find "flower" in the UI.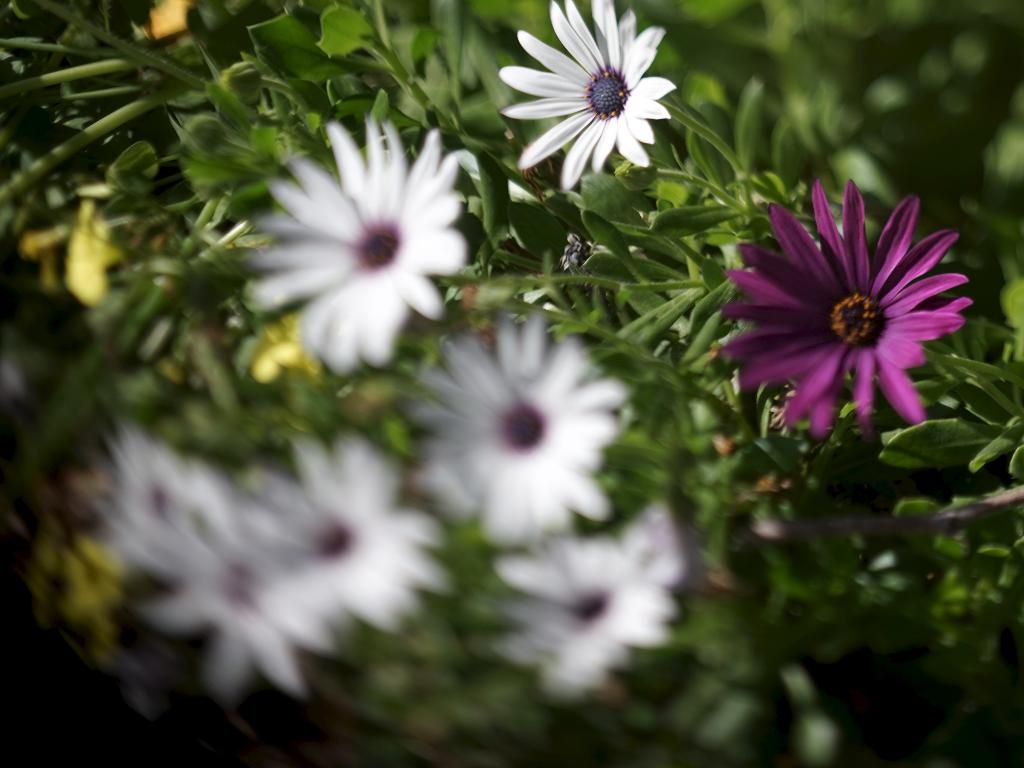
UI element at <box>499,514,692,689</box>.
